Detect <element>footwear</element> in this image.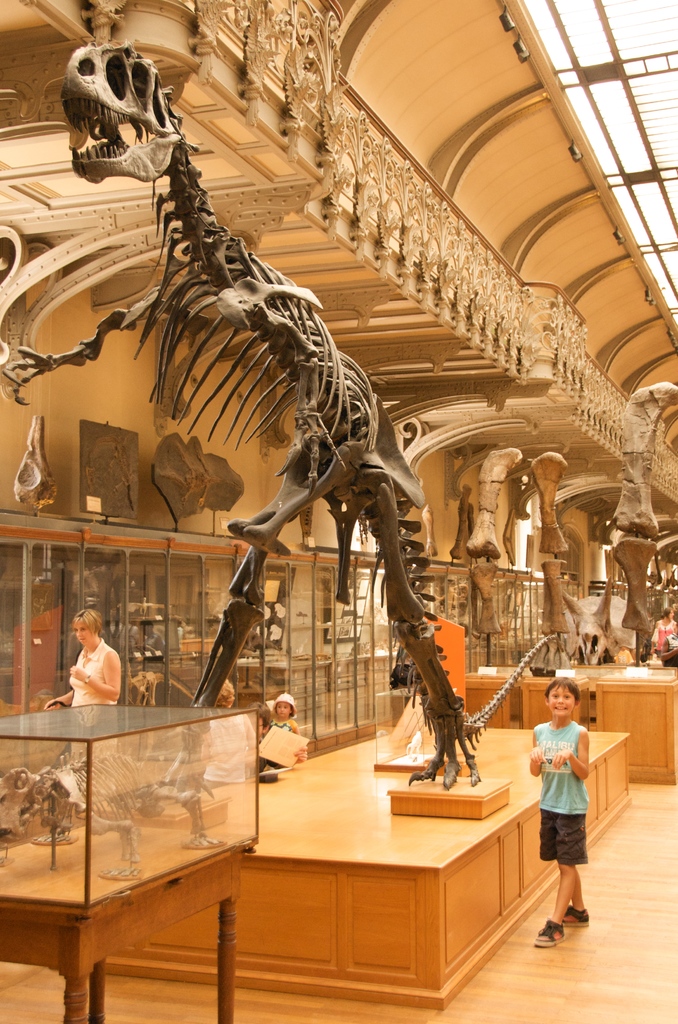
Detection: <region>561, 902, 592, 928</region>.
